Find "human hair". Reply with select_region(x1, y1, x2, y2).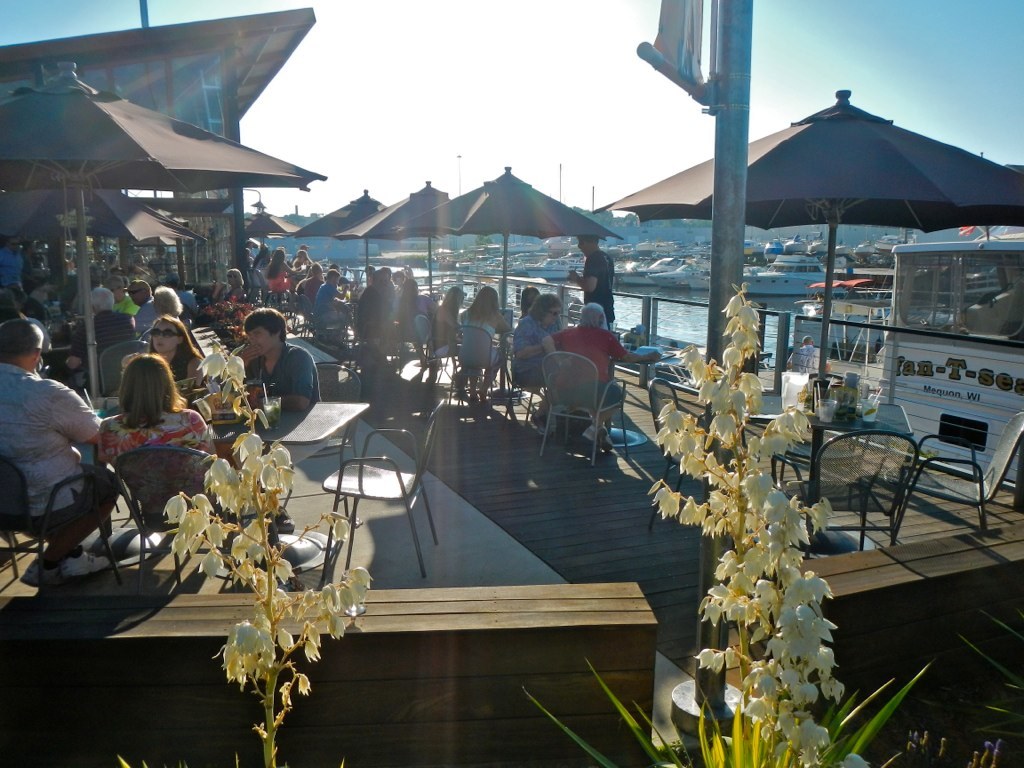
select_region(526, 292, 560, 326).
